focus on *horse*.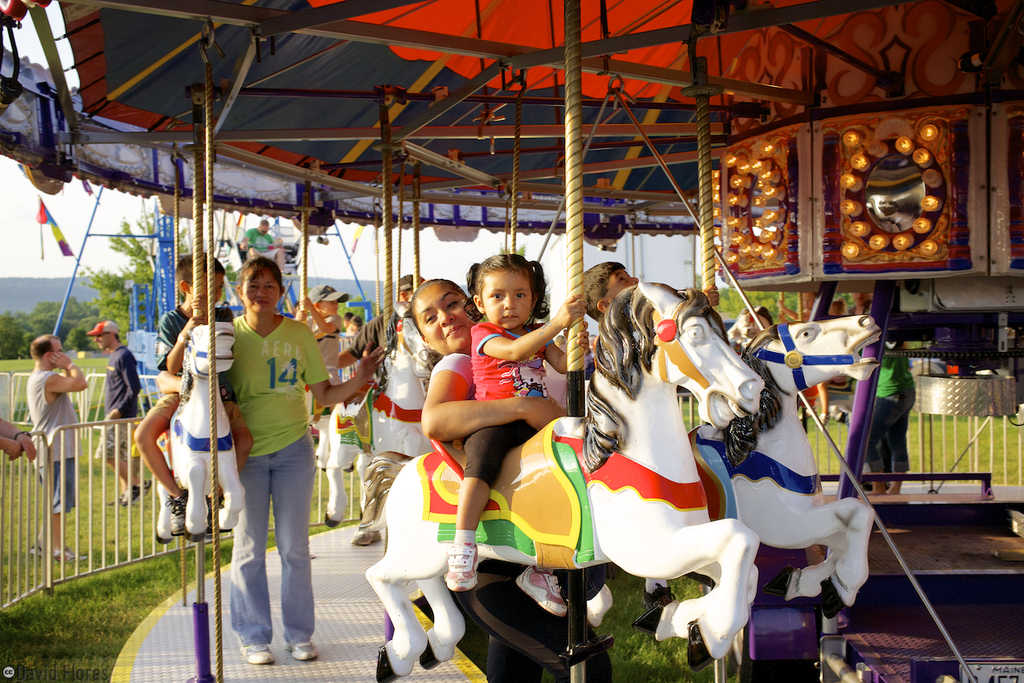
Focused at select_region(325, 297, 435, 527).
